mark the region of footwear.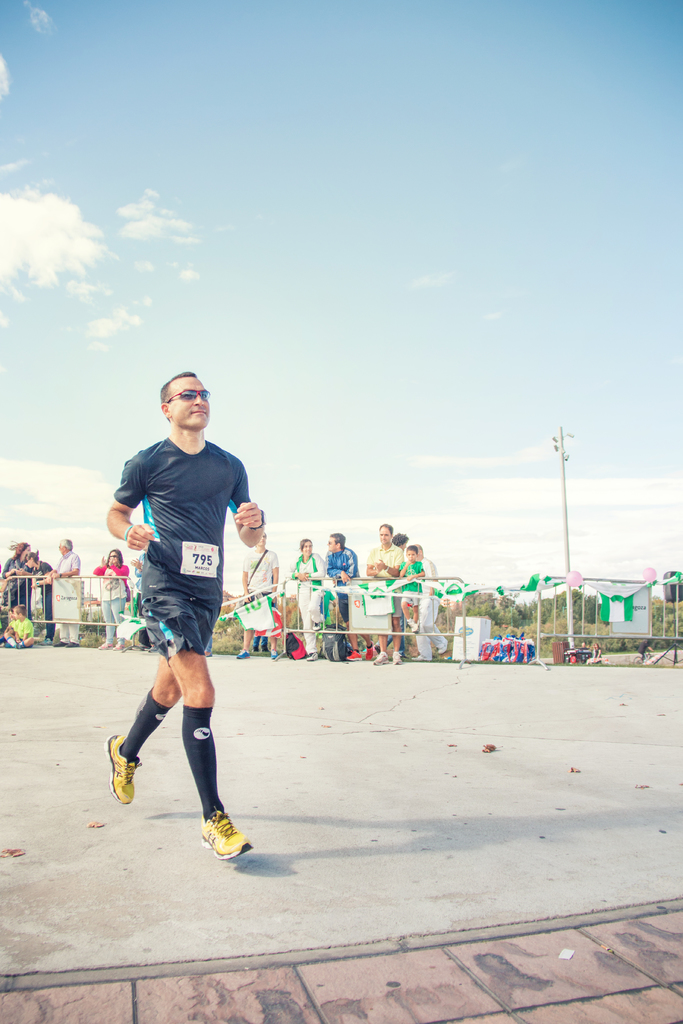
Region: {"x1": 47, "y1": 638, "x2": 68, "y2": 648}.
